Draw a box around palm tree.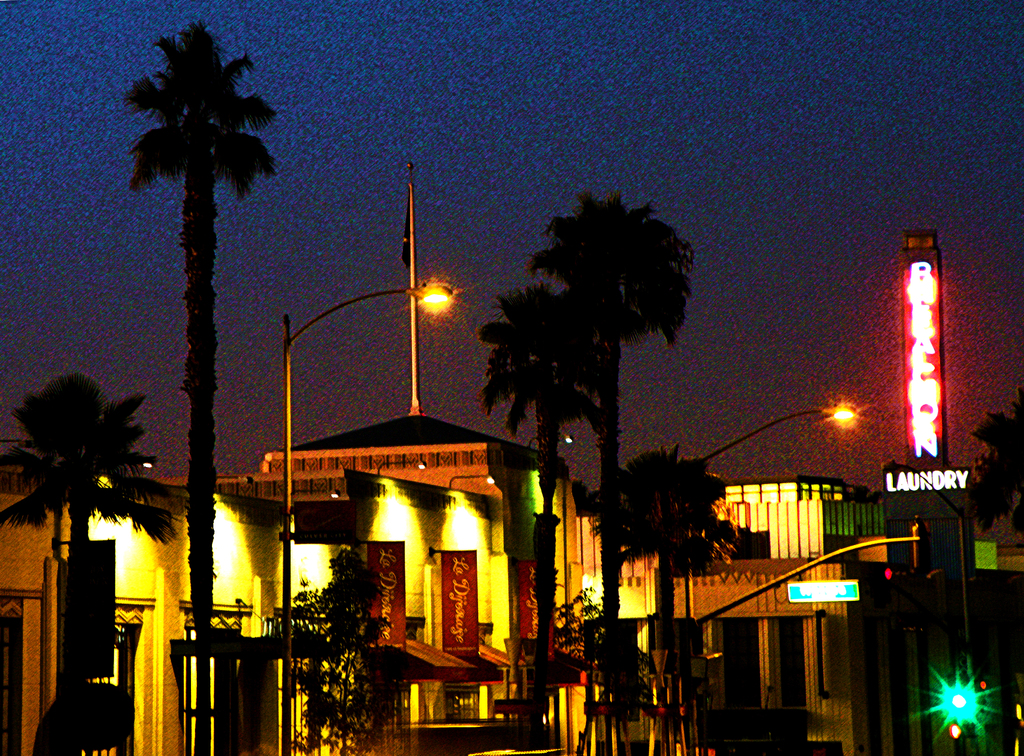
Rect(539, 196, 678, 727).
